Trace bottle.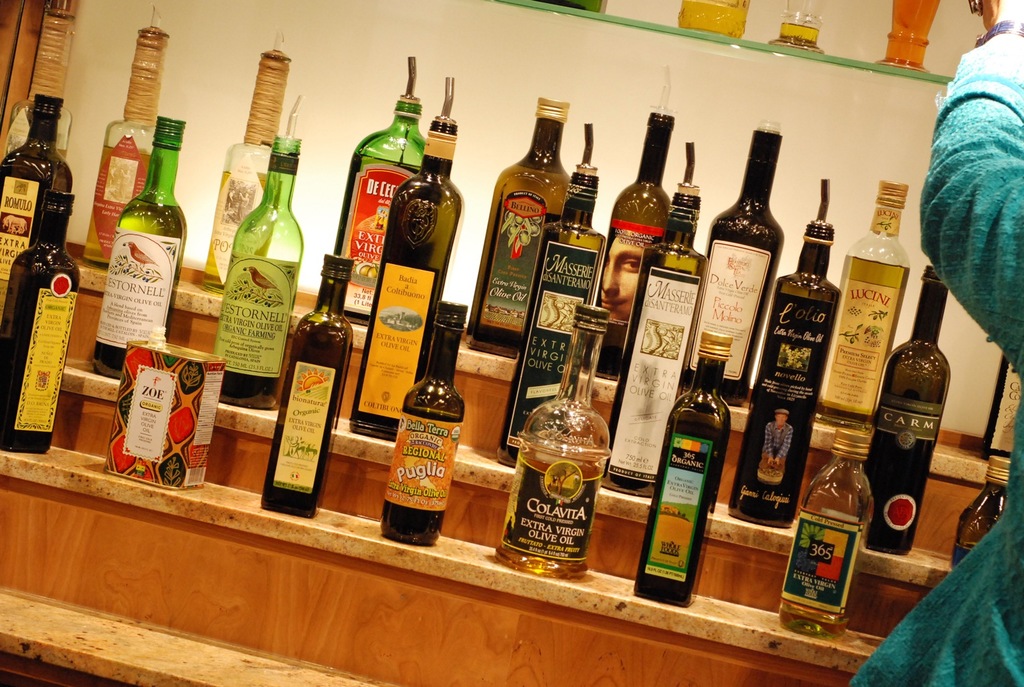
Traced to region(980, 349, 1018, 460).
